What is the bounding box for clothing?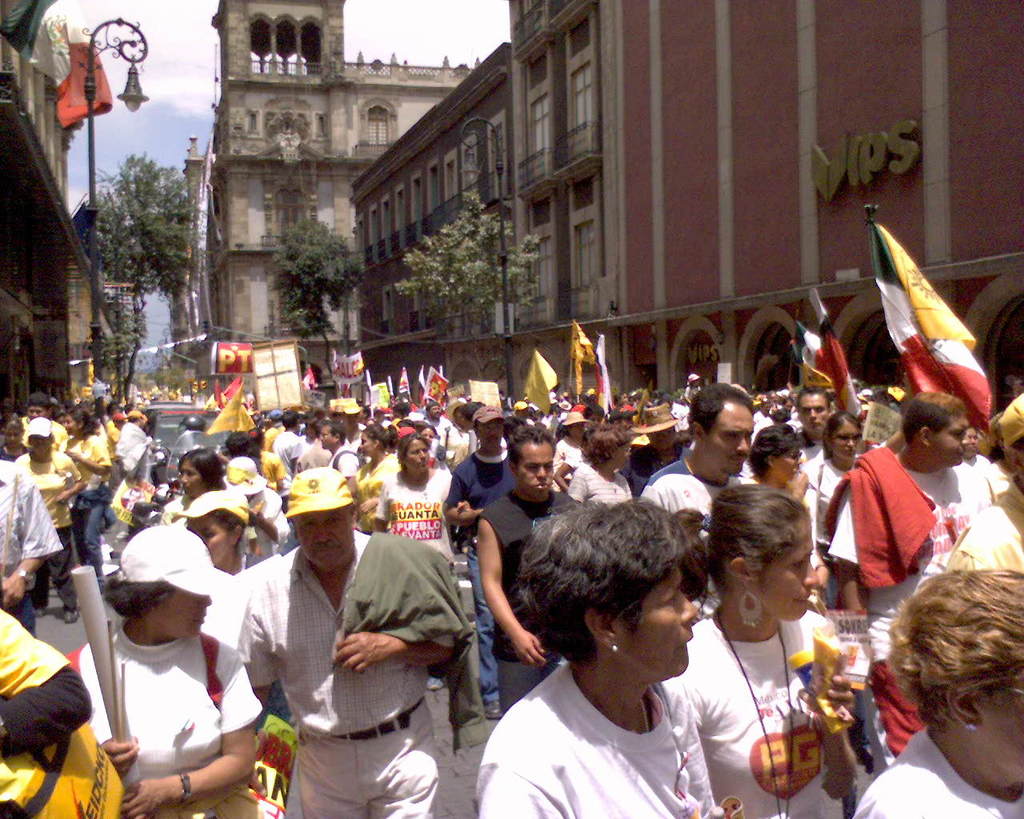
box(0, 459, 69, 585).
